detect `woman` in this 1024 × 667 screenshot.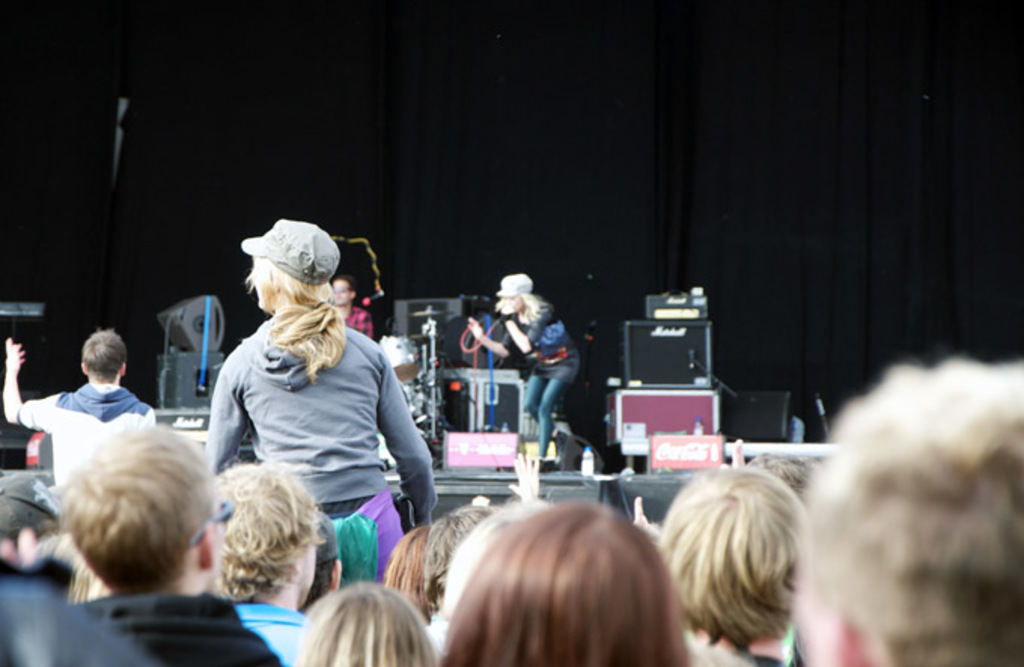
Detection: 289,583,443,665.
